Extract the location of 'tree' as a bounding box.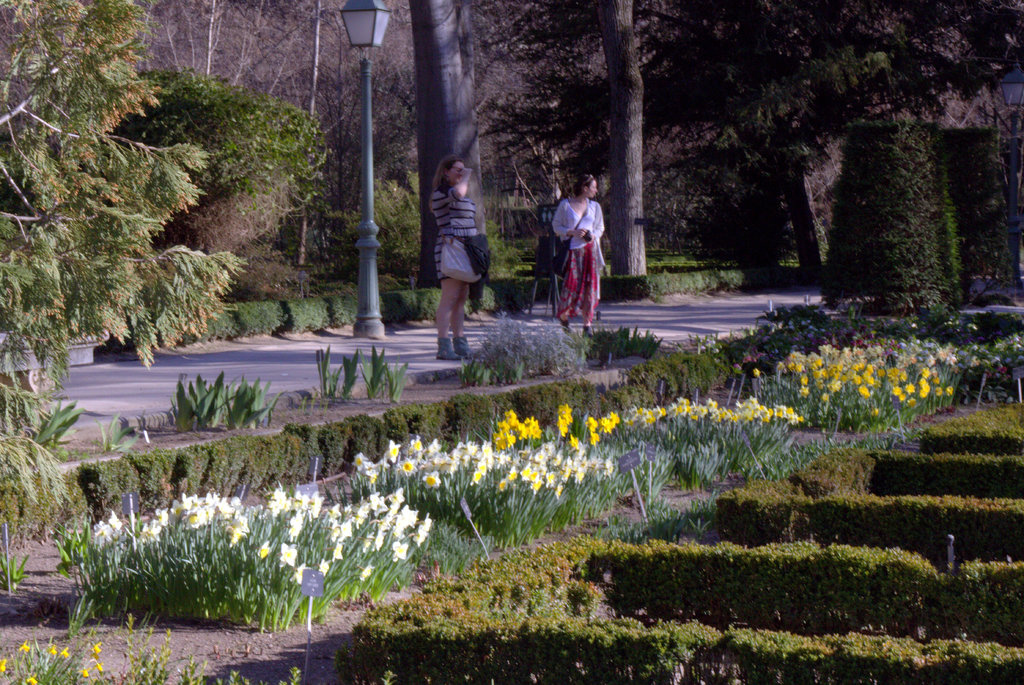
BBox(470, 0, 1023, 266).
